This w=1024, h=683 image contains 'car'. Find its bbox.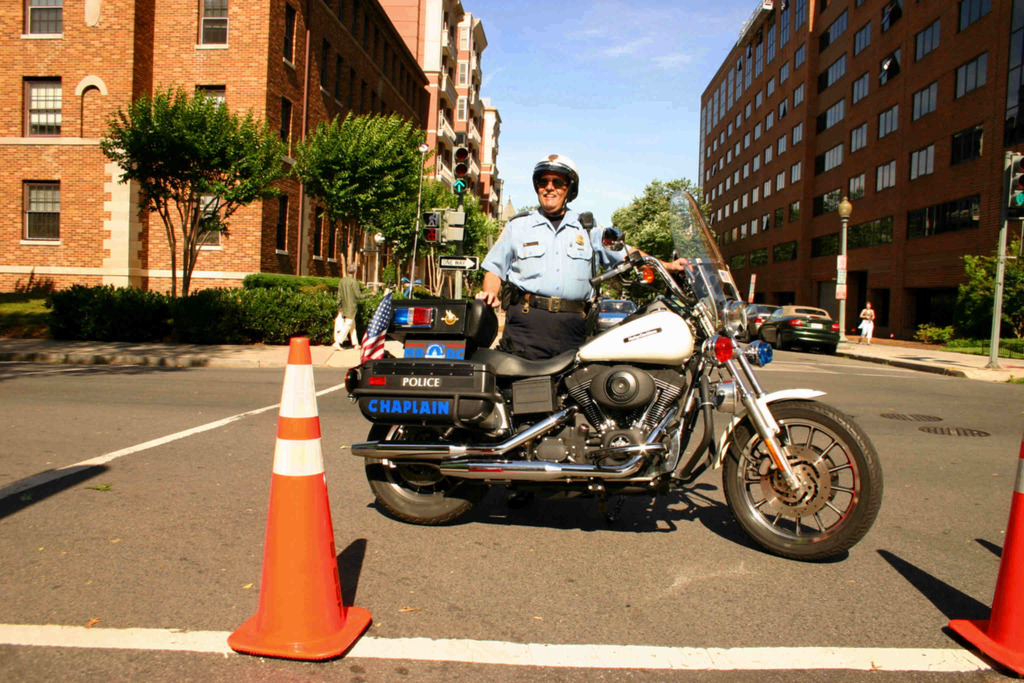
left=735, top=305, right=777, bottom=345.
